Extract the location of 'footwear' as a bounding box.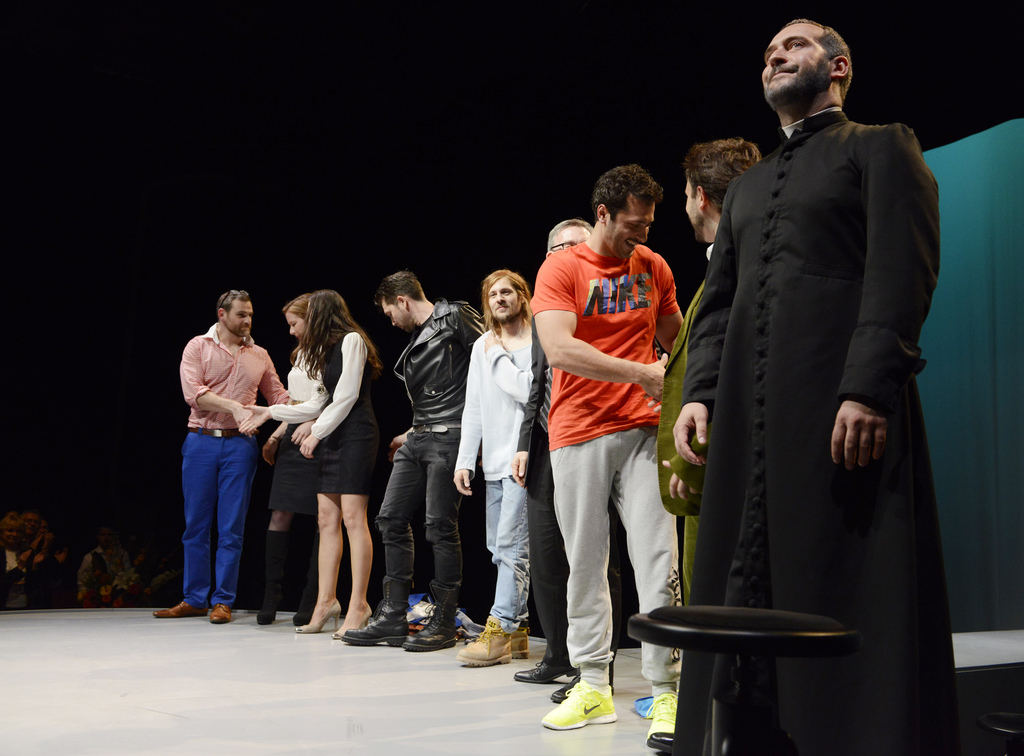
<region>287, 534, 311, 623</region>.
